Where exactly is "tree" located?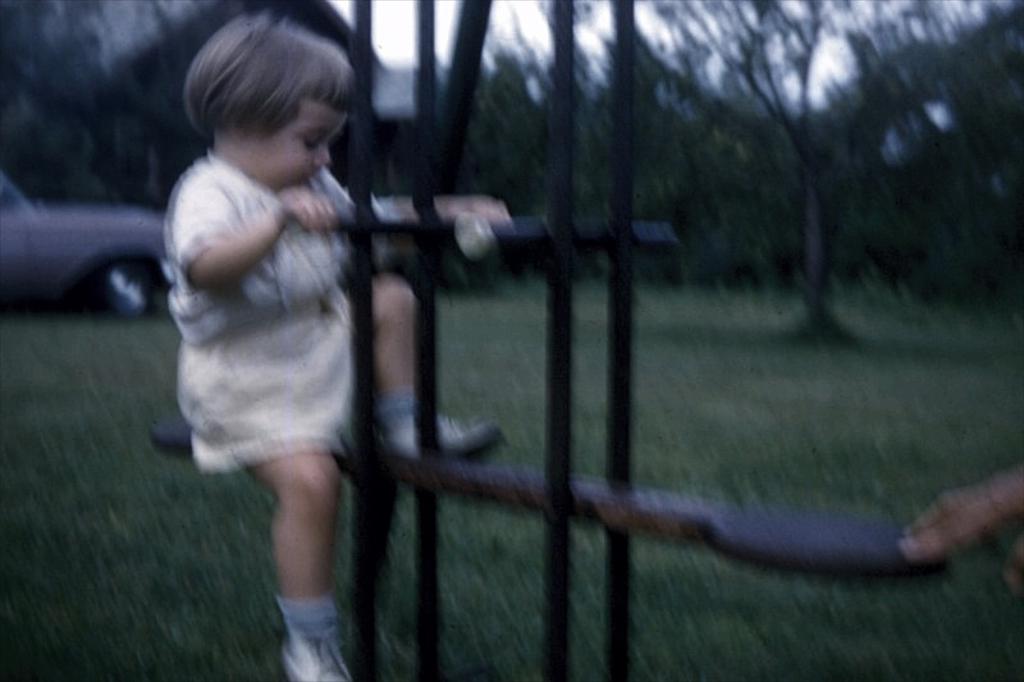
Its bounding box is (535,0,1023,331).
